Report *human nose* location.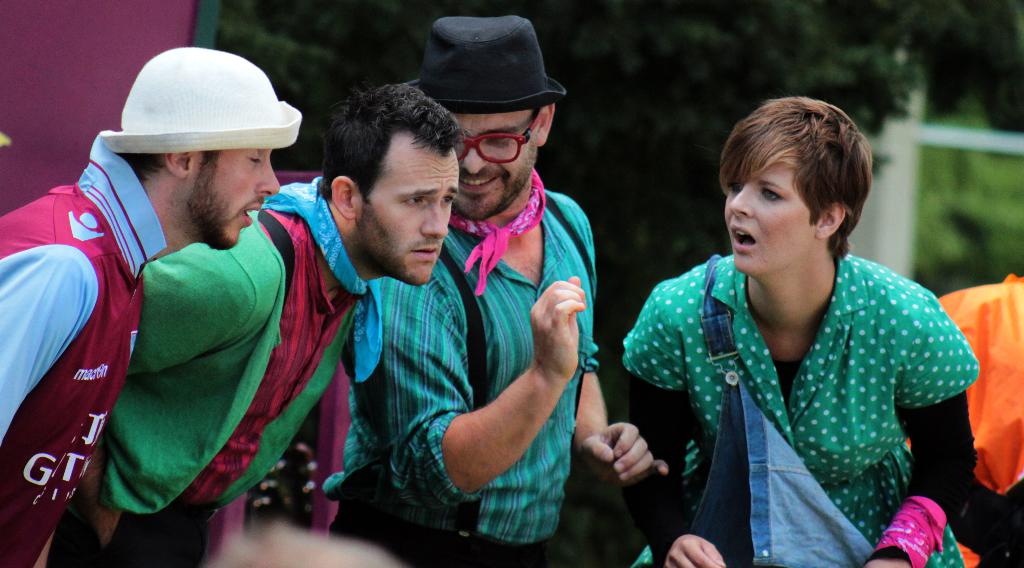
Report: BBox(458, 140, 488, 176).
